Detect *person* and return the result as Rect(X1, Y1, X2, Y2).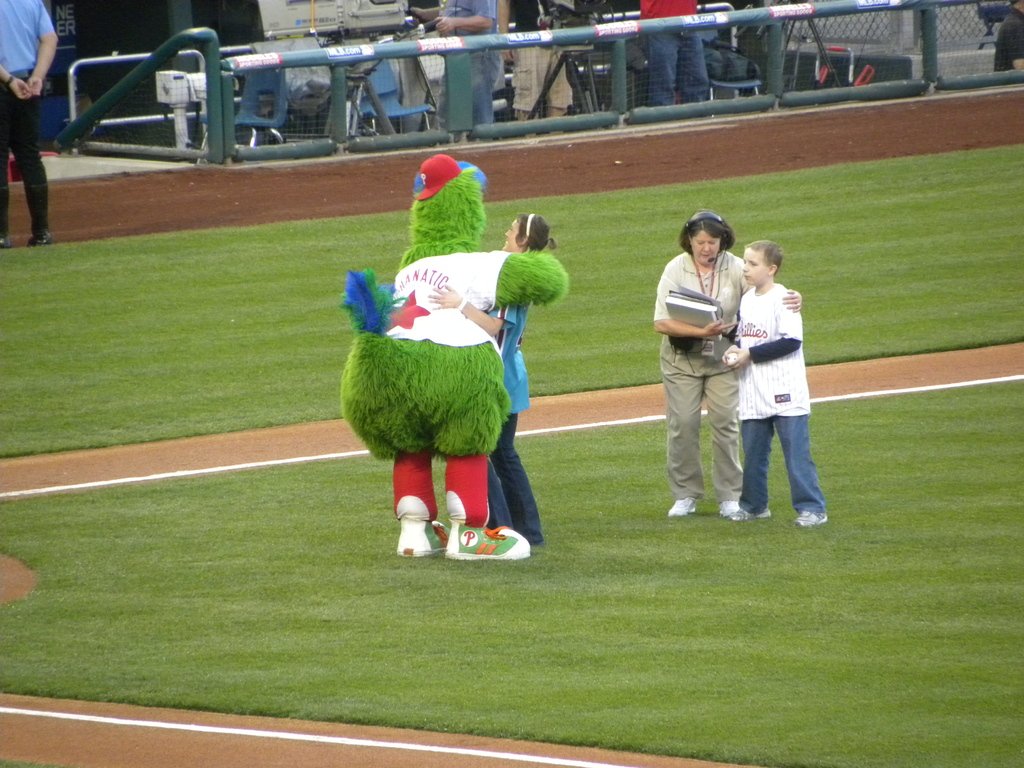
Rect(426, 211, 545, 548).
